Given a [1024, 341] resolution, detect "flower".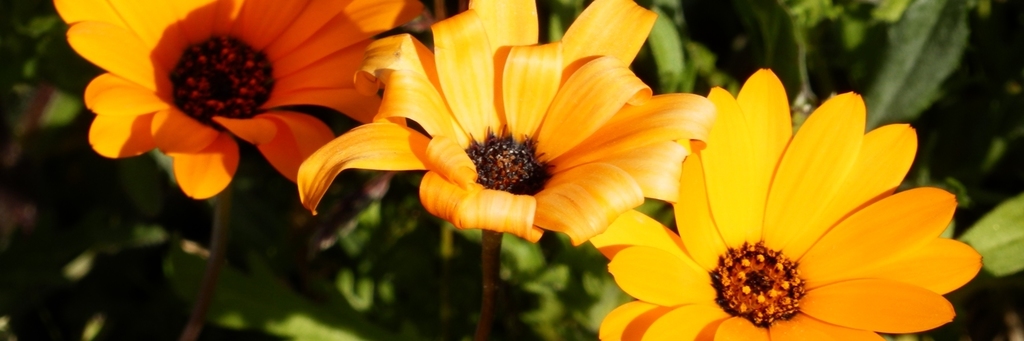
region(47, 0, 425, 202).
